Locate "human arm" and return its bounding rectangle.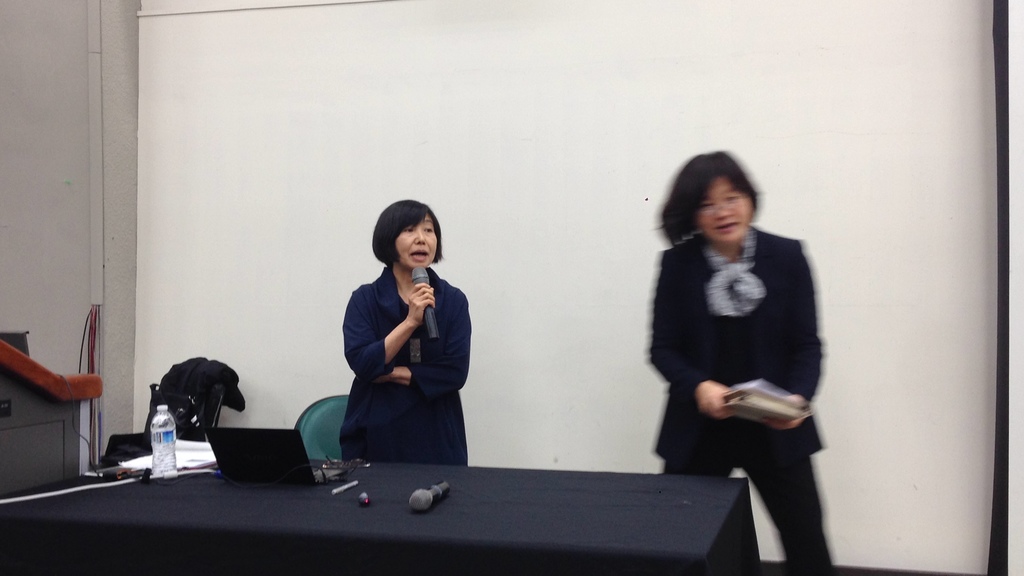
pyautogui.locateOnScreen(752, 239, 827, 429).
